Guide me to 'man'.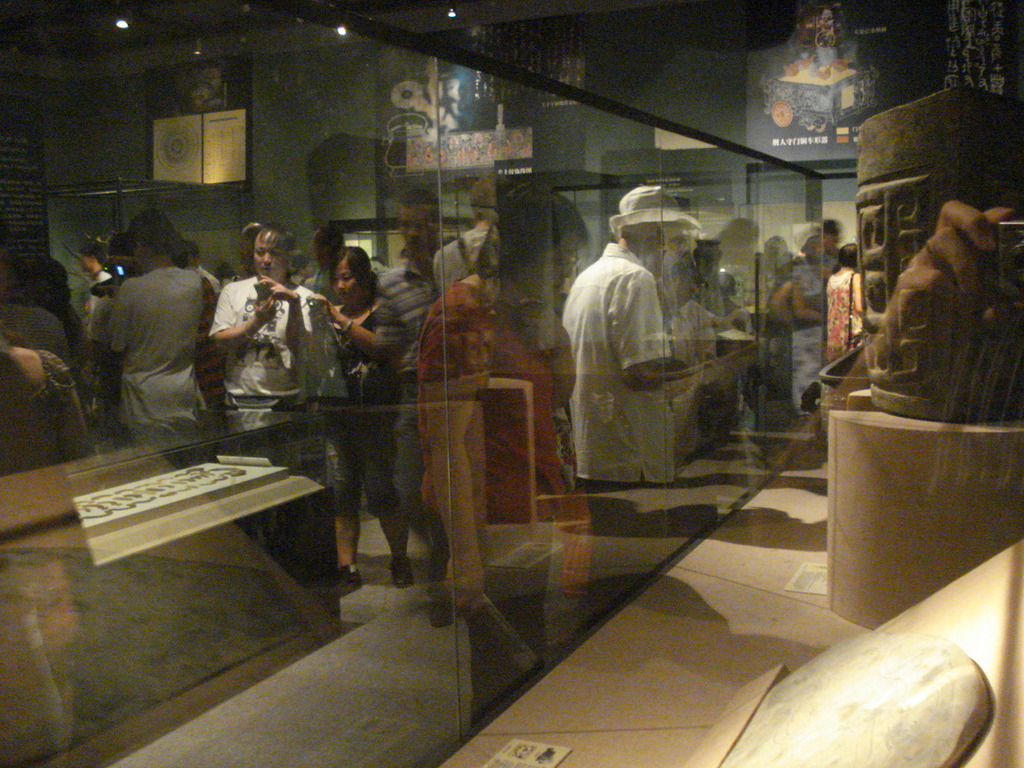
Guidance: x1=556 y1=177 x2=715 y2=636.
